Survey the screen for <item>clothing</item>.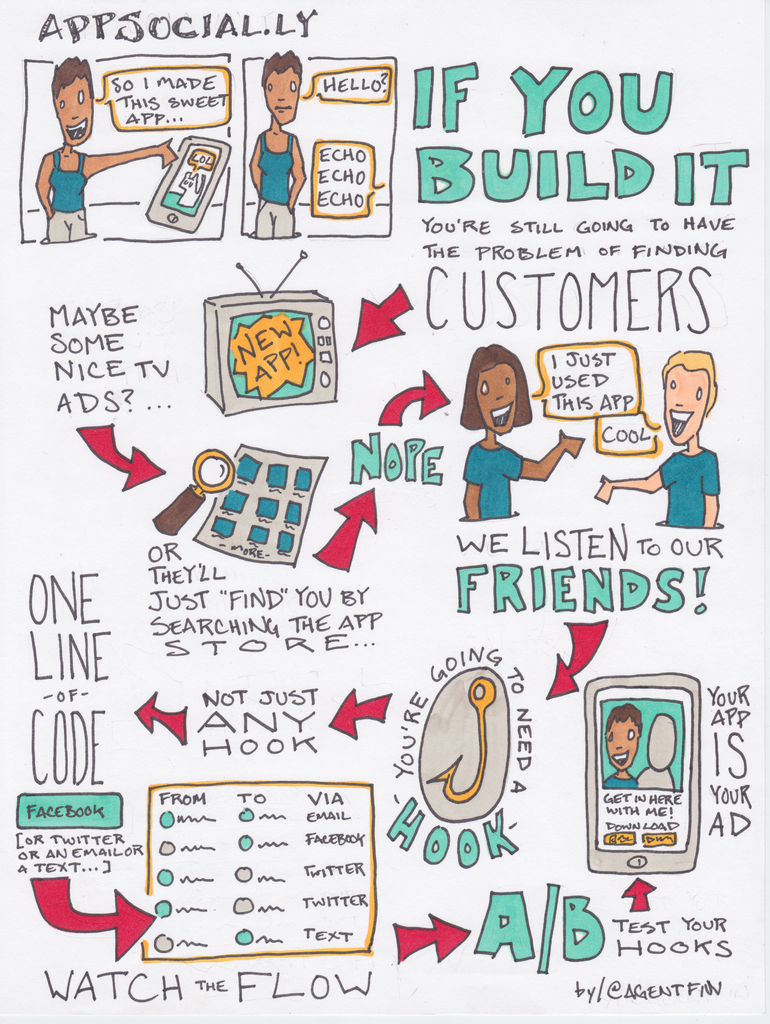
Survey found: Rect(463, 440, 525, 522).
